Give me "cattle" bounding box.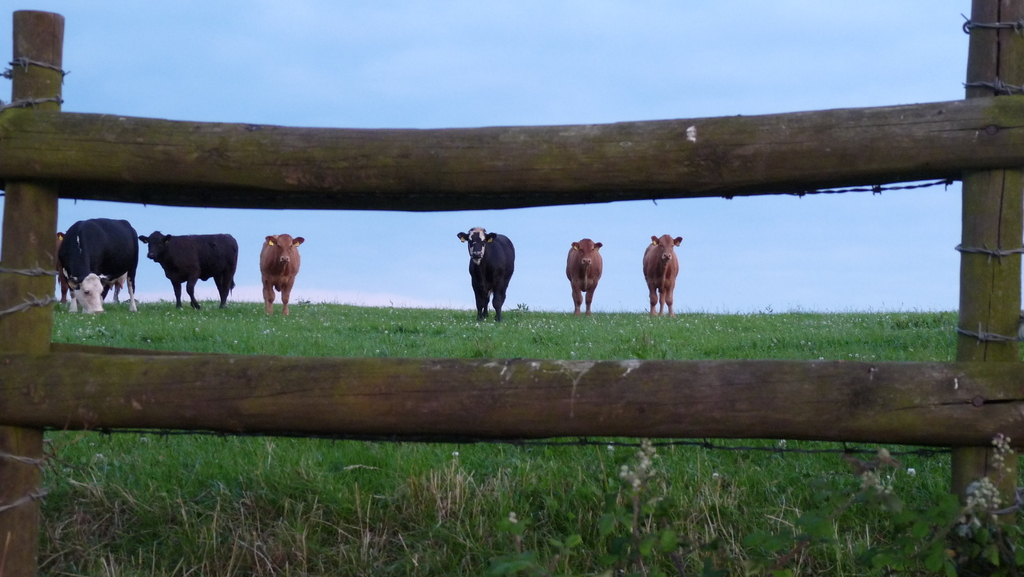
bbox=(65, 211, 138, 319).
